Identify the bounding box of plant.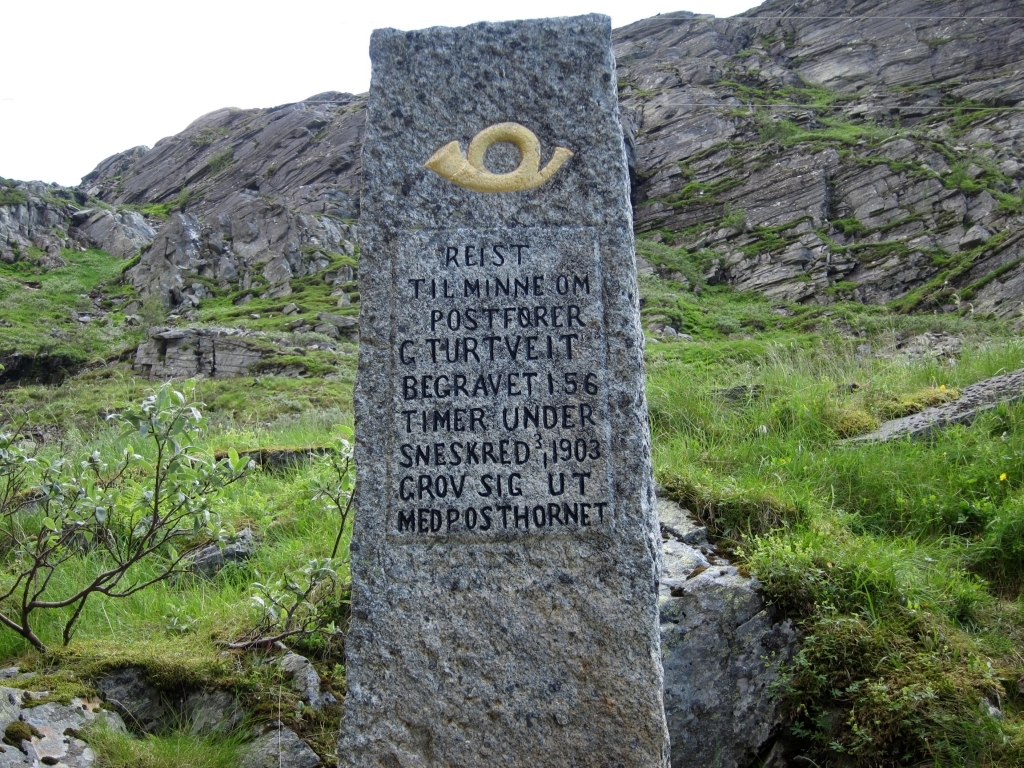
select_region(804, 210, 921, 253).
